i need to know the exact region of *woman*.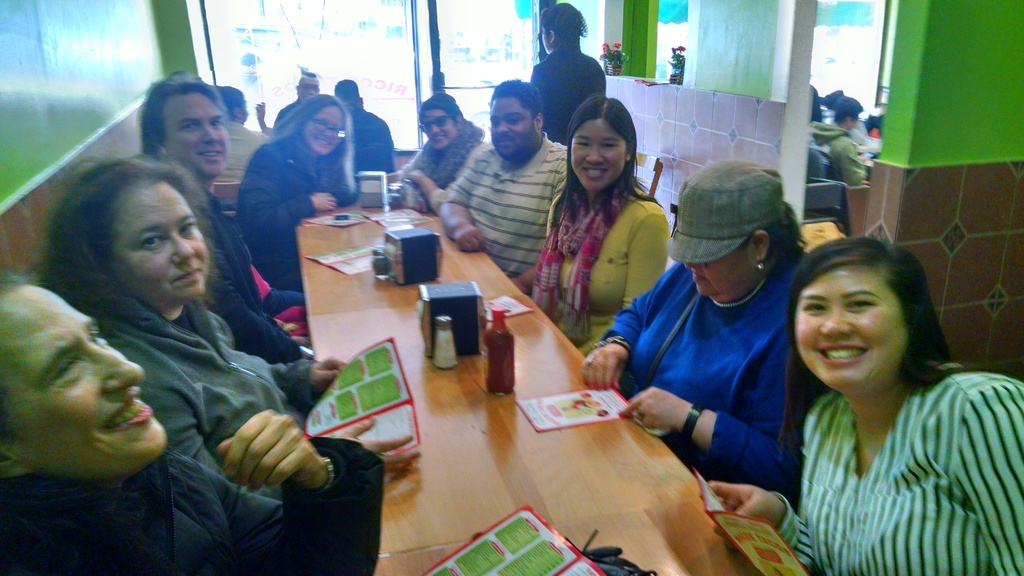
Region: (left=513, top=92, right=671, bottom=360).
